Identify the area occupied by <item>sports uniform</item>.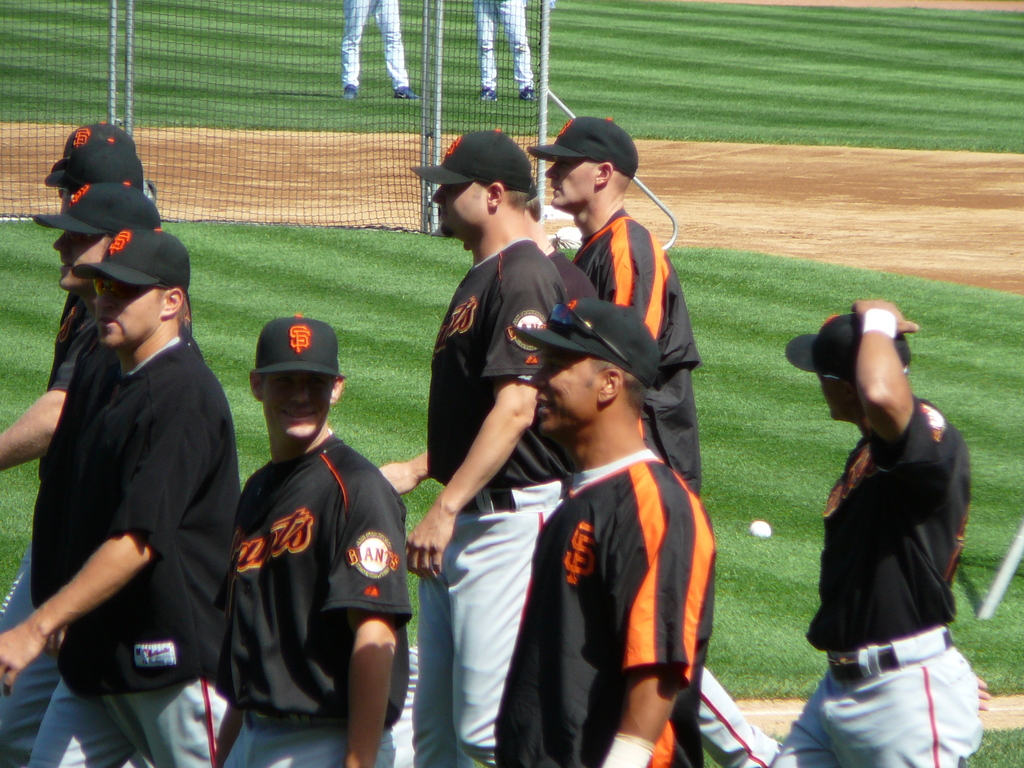
Area: [left=495, top=284, right=695, bottom=767].
